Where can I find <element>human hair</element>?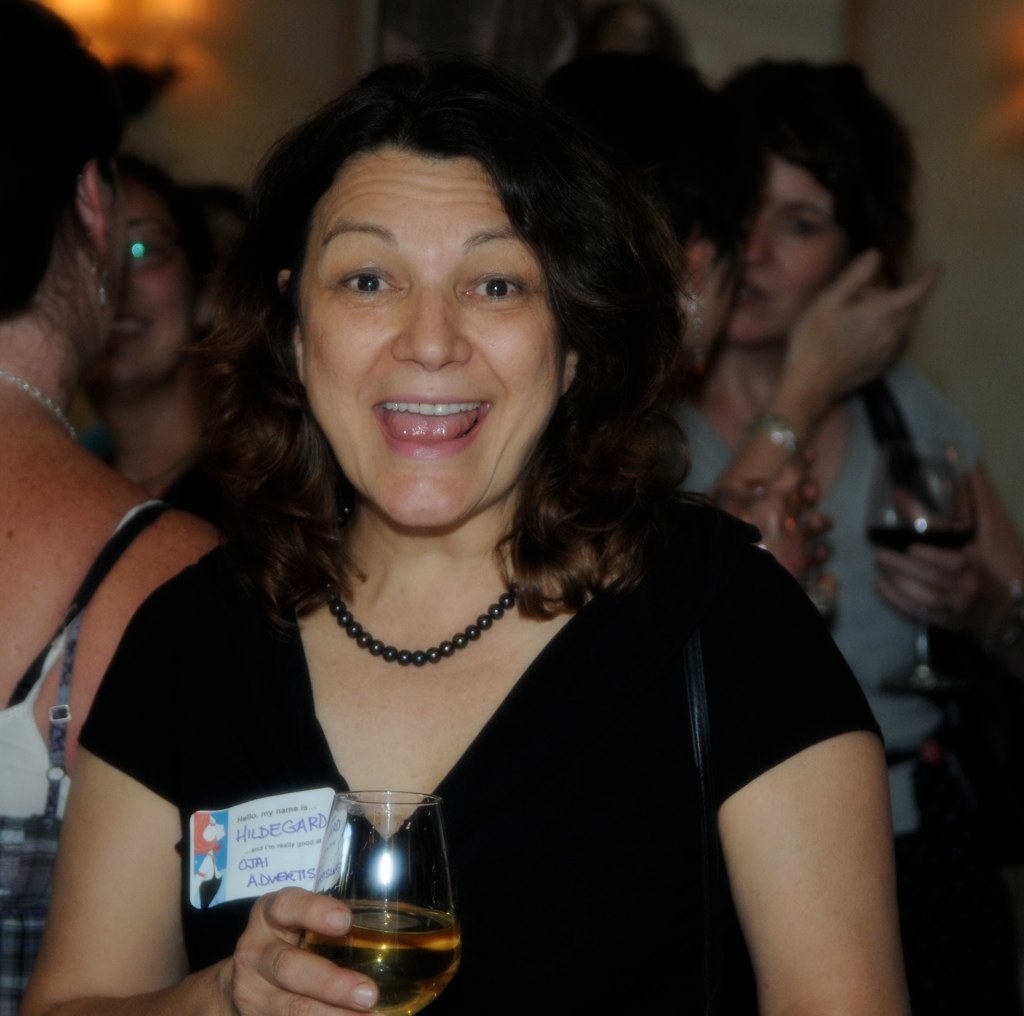
You can find it at 238/80/697/544.
